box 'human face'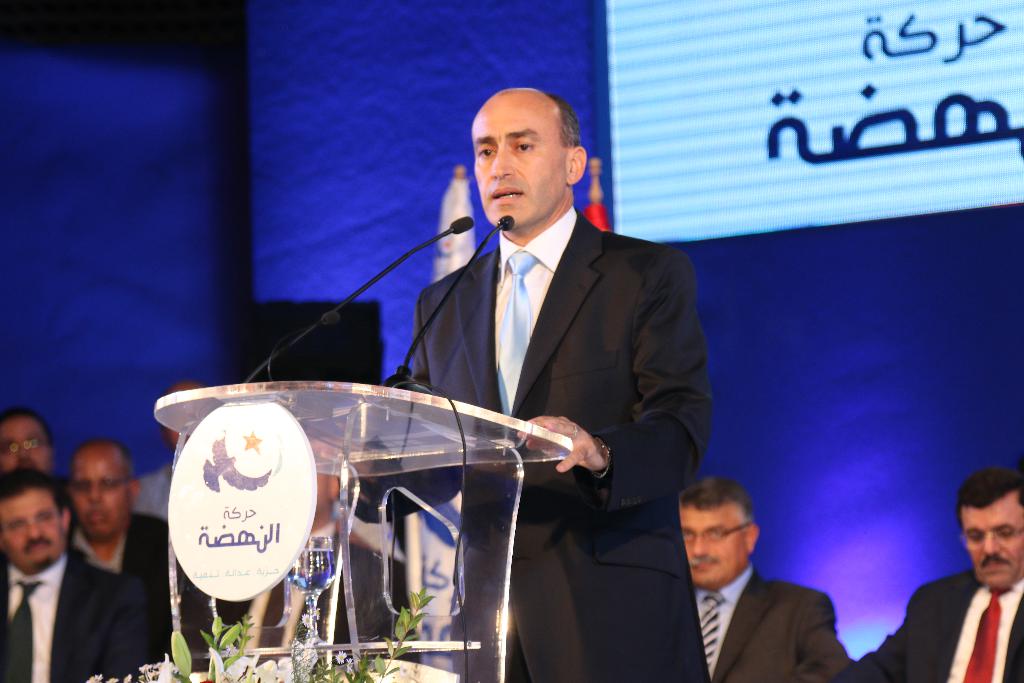
Rect(680, 506, 748, 588)
